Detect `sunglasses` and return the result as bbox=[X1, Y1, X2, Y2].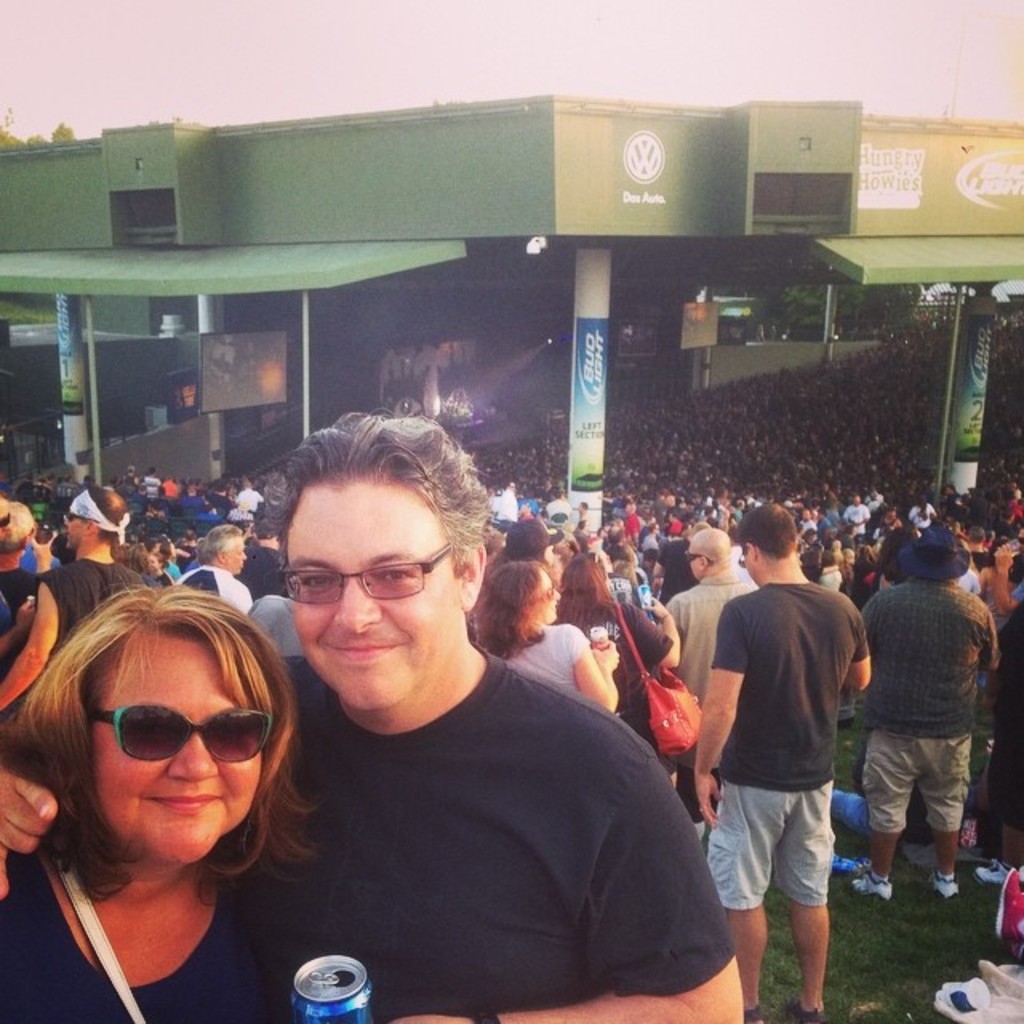
bbox=[536, 589, 557, 605].
